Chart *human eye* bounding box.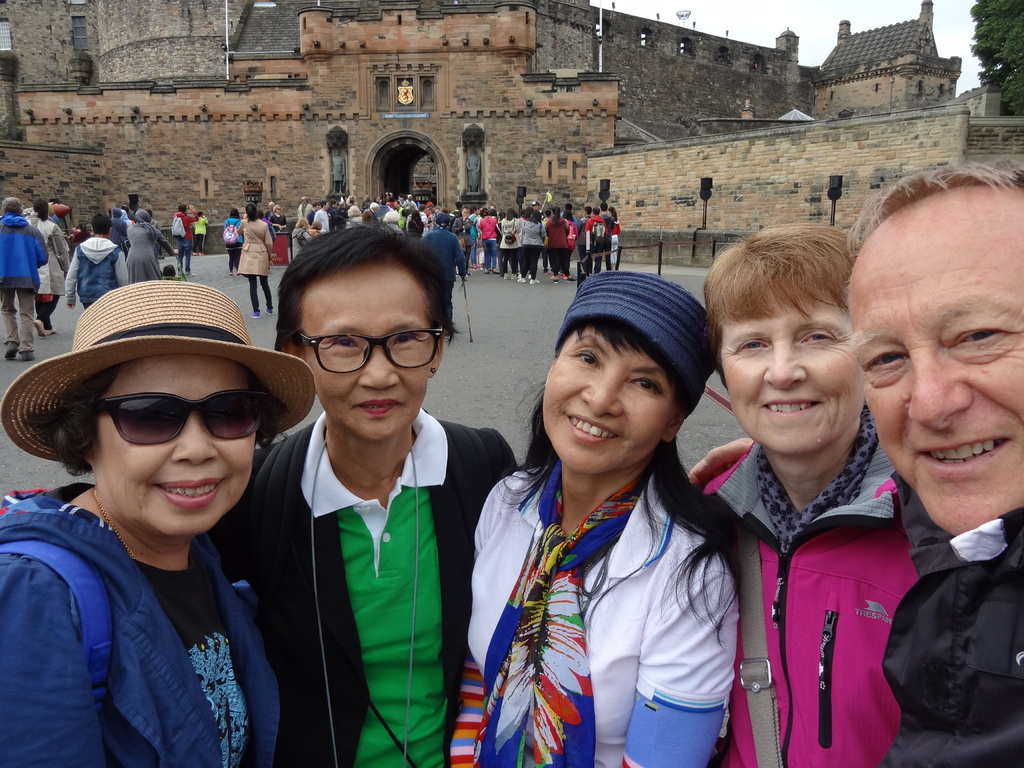
Charted: detection(388, 328, 423, 349).
